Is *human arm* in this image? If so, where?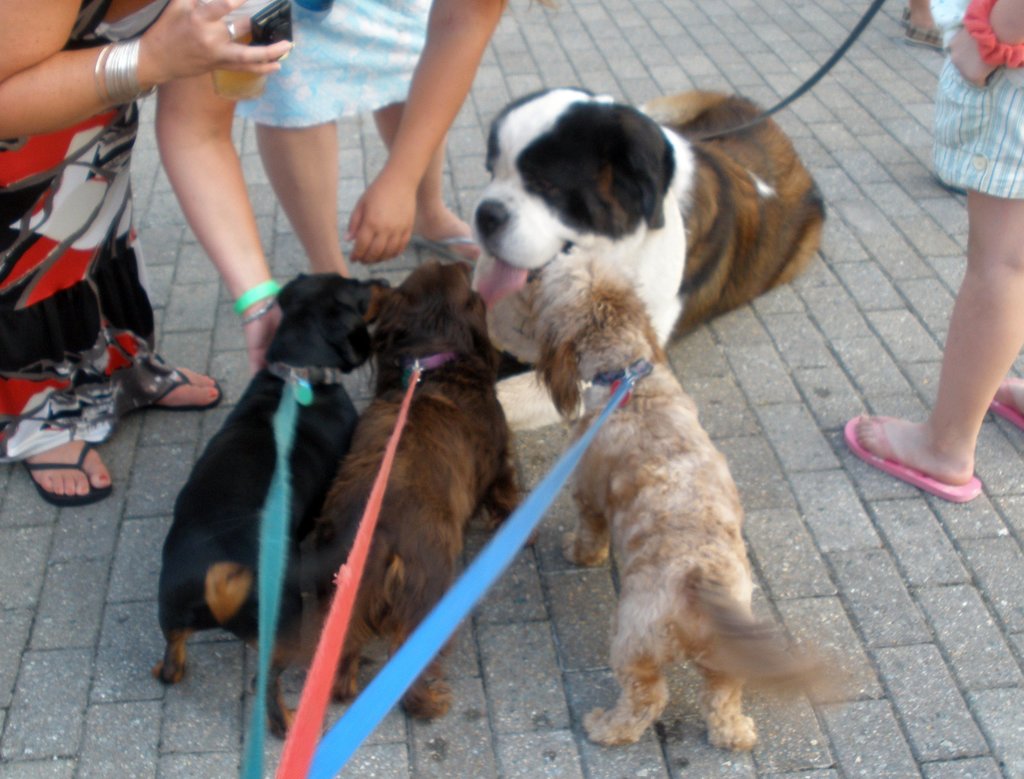
Yes, at <box>147,50,285,378</box>.
